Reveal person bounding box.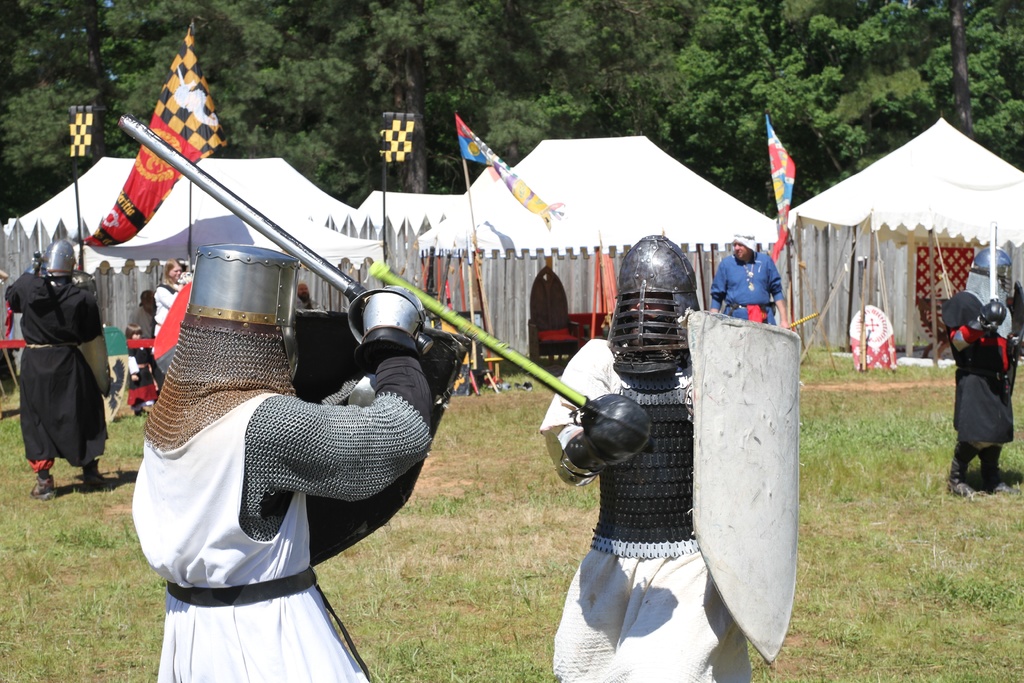
Revealed: 726, 228, 792, 340.
